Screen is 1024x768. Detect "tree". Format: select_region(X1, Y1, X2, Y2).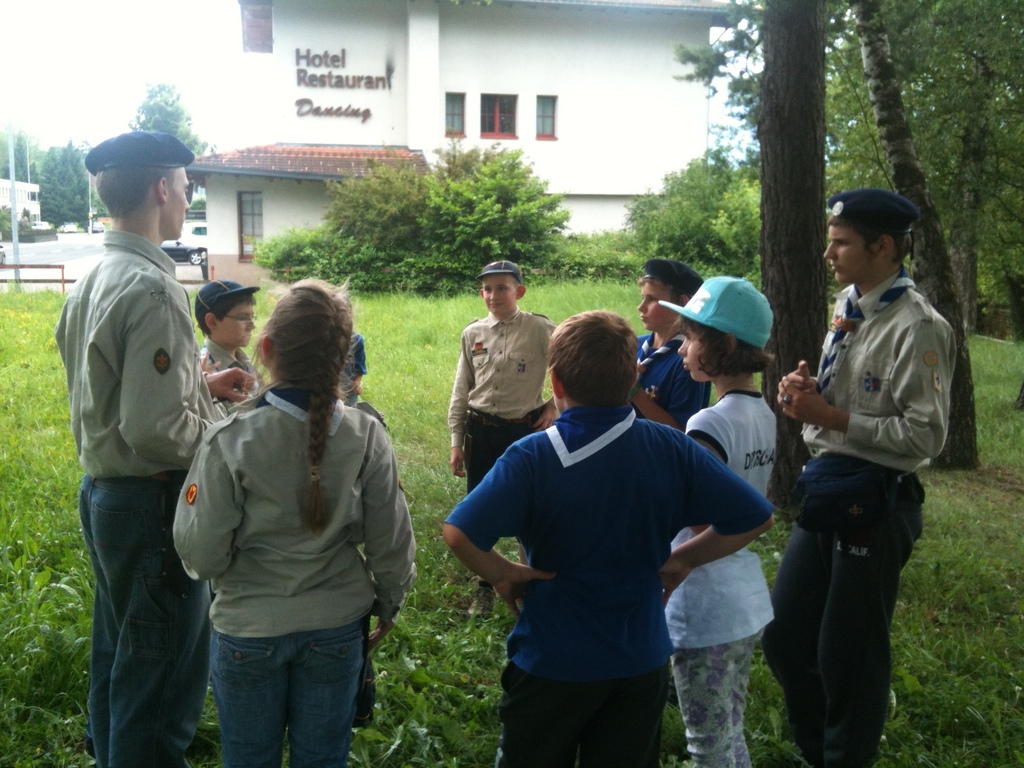
select_region(0, 128, 39, 186).
